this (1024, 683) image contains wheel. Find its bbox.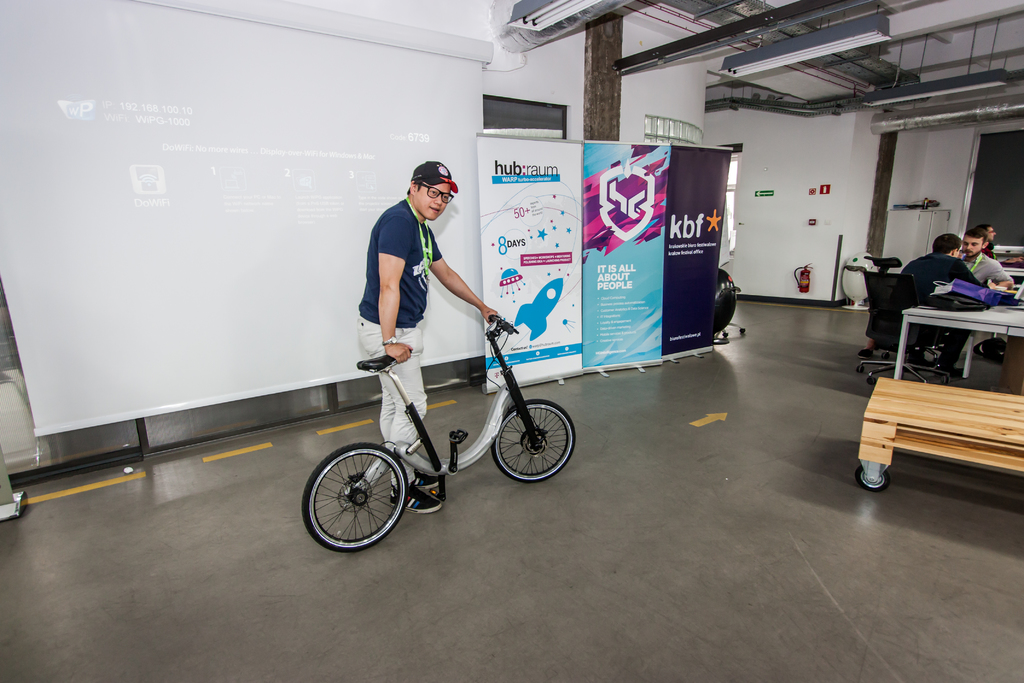
detection(723, 334, 731, 340).
